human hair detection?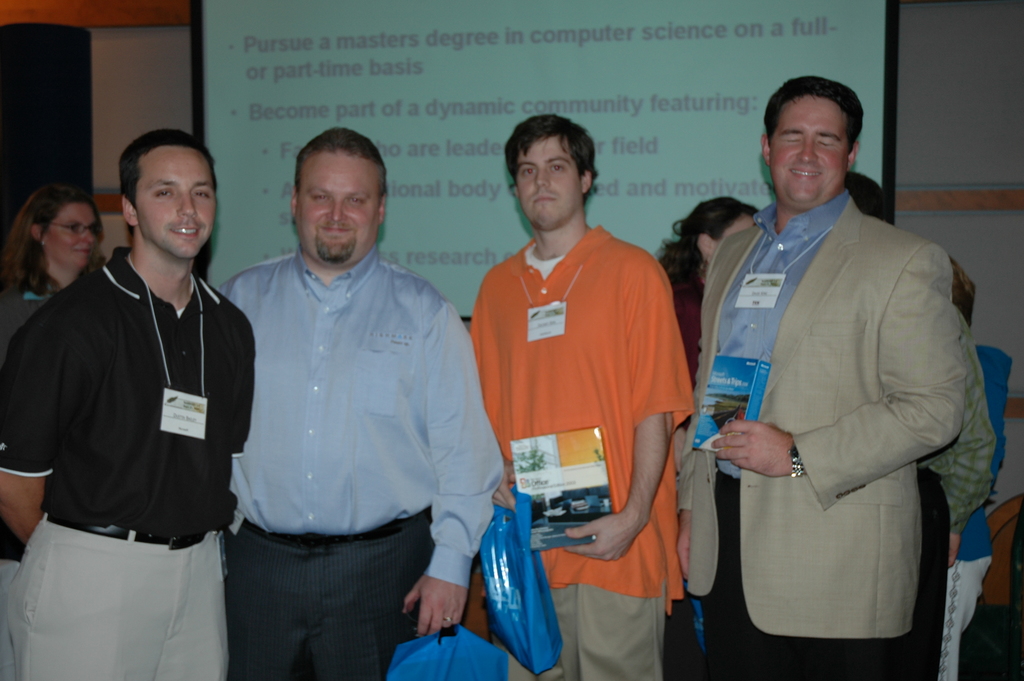
rect(11, 175, 87, 291)
